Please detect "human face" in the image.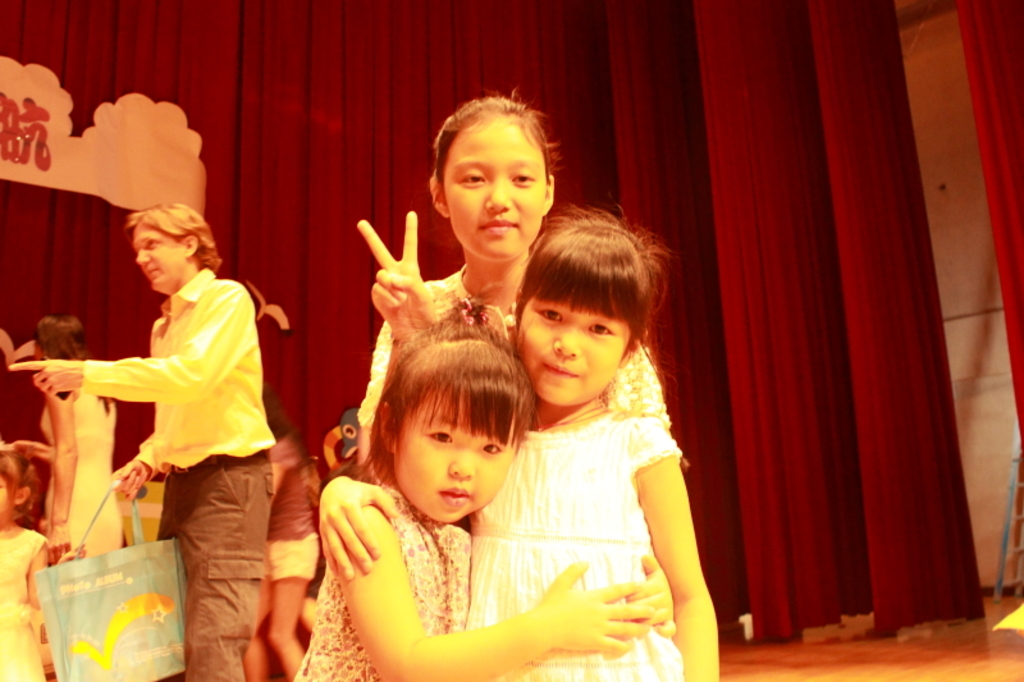
(394,403,516,525).
